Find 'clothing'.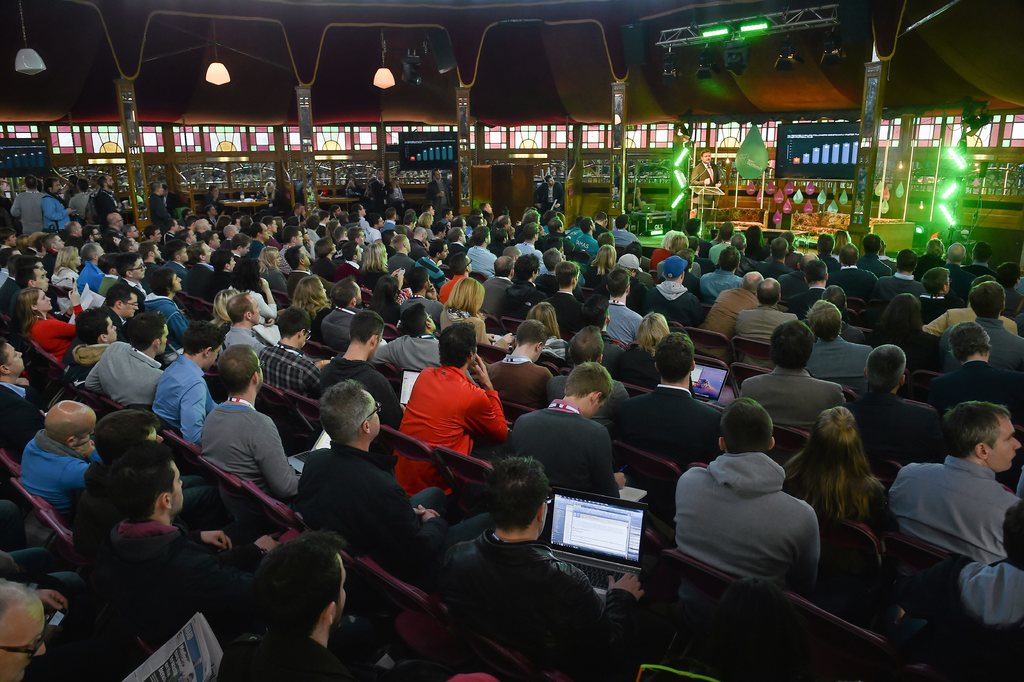
box=[865, 322, 951, 379].
